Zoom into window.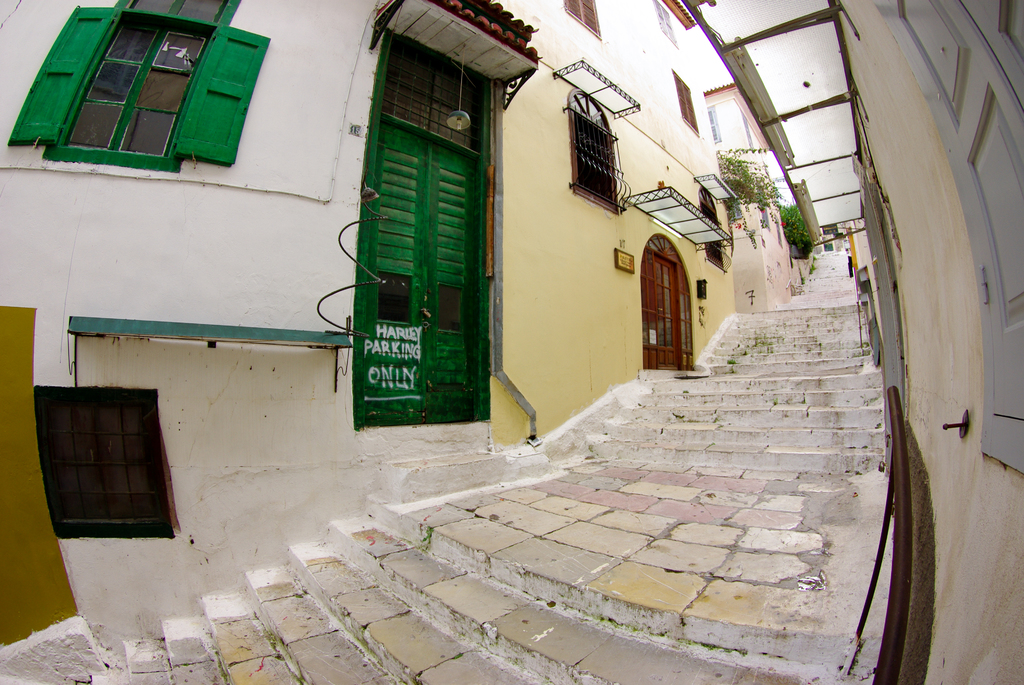
Zoom target: bbox(565, 0, 596, 33).
